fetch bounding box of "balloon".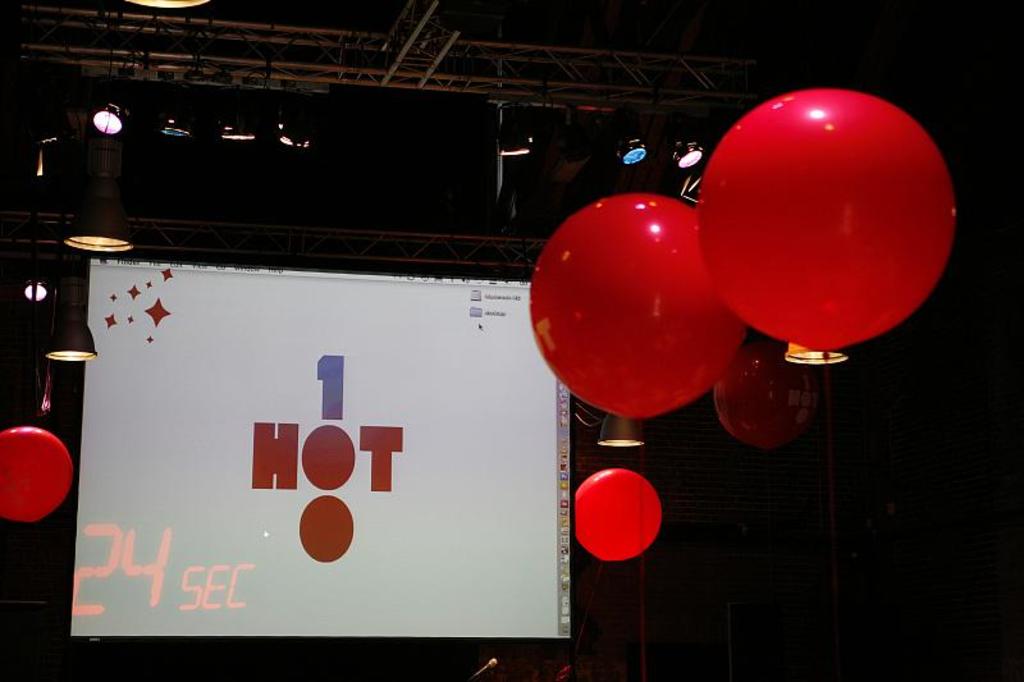
Bbox: box(0, 424, 73, 526).
